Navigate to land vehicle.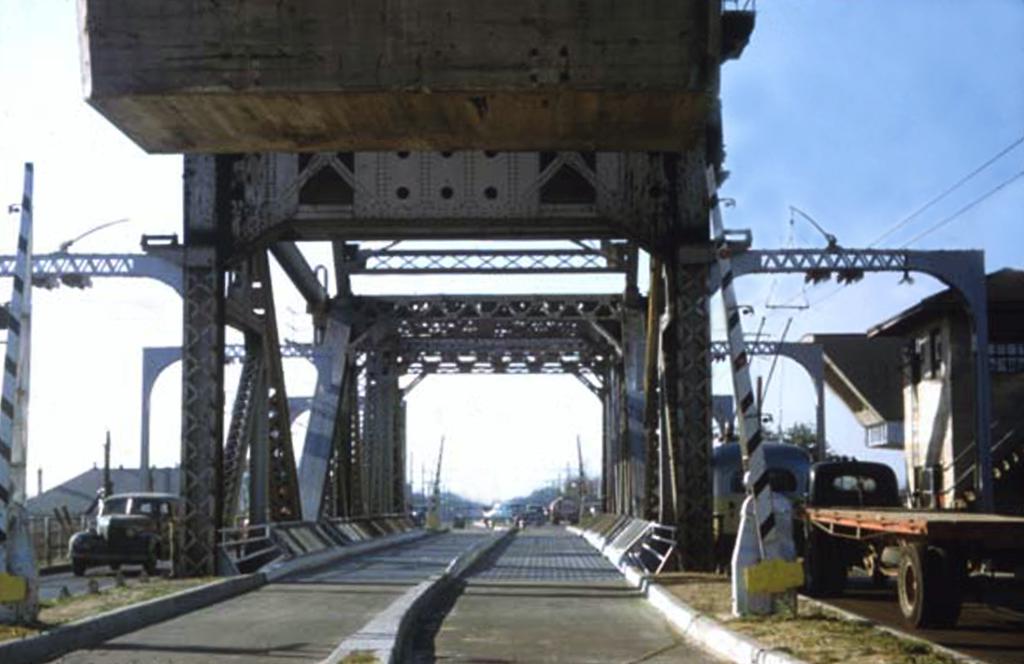
Navigation target: [x1=785, y1=463, x2=1009, y2=625].
